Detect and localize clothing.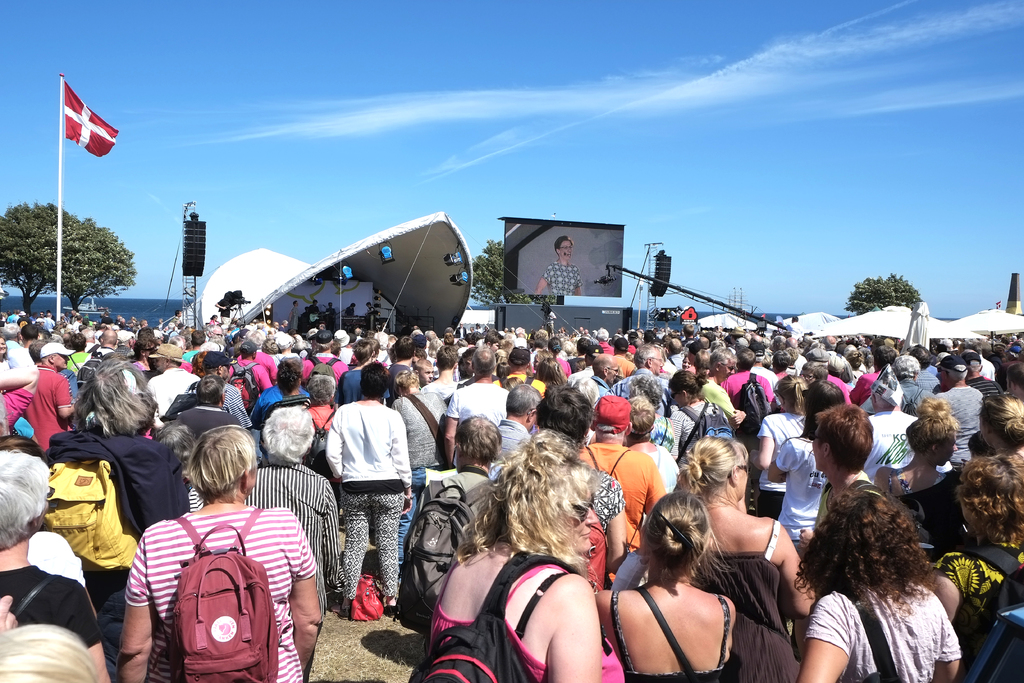
Localized at <bbox>666, 353, 686, 369</bbox>.
